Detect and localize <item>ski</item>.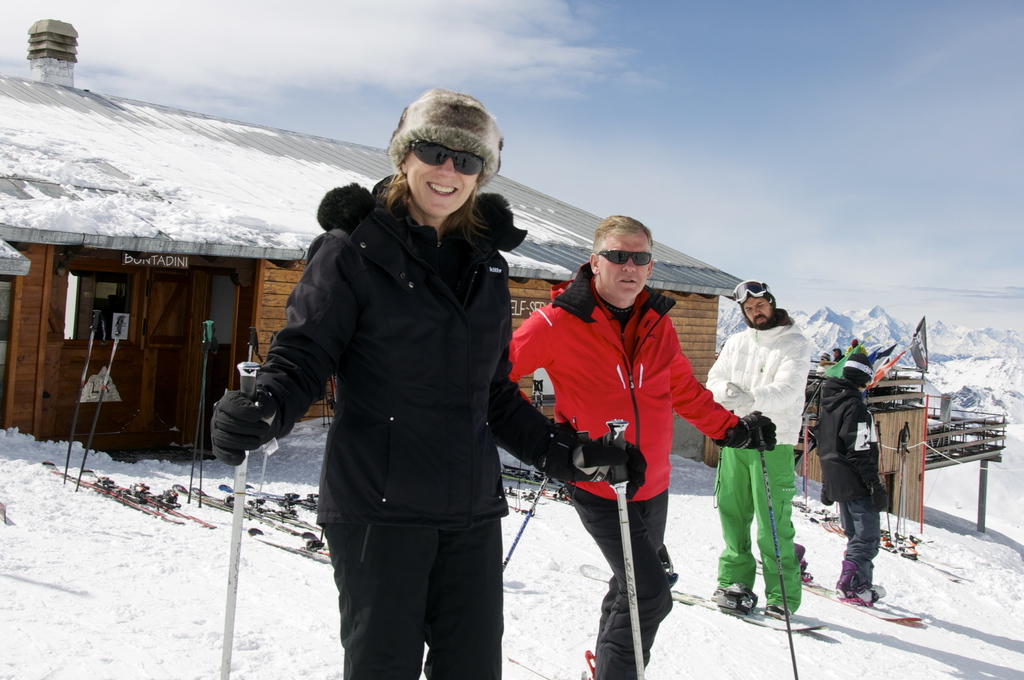
Localized at x1=176, y1=485, x2=323, y2=541.
